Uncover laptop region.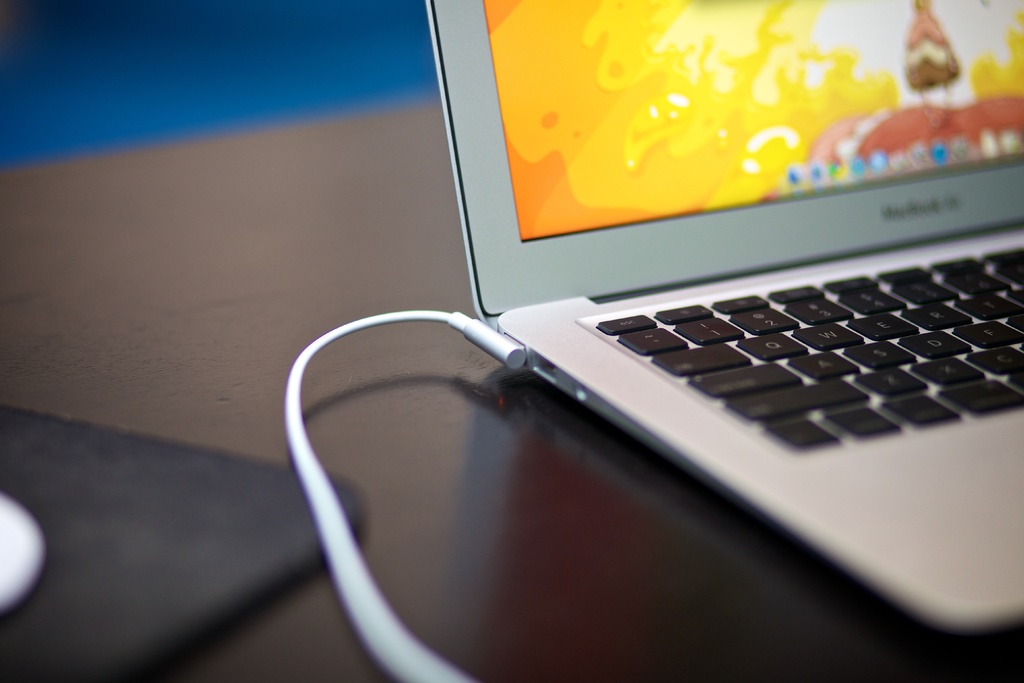
Uncovered: bbox=(424, 1, 1023, 638).
